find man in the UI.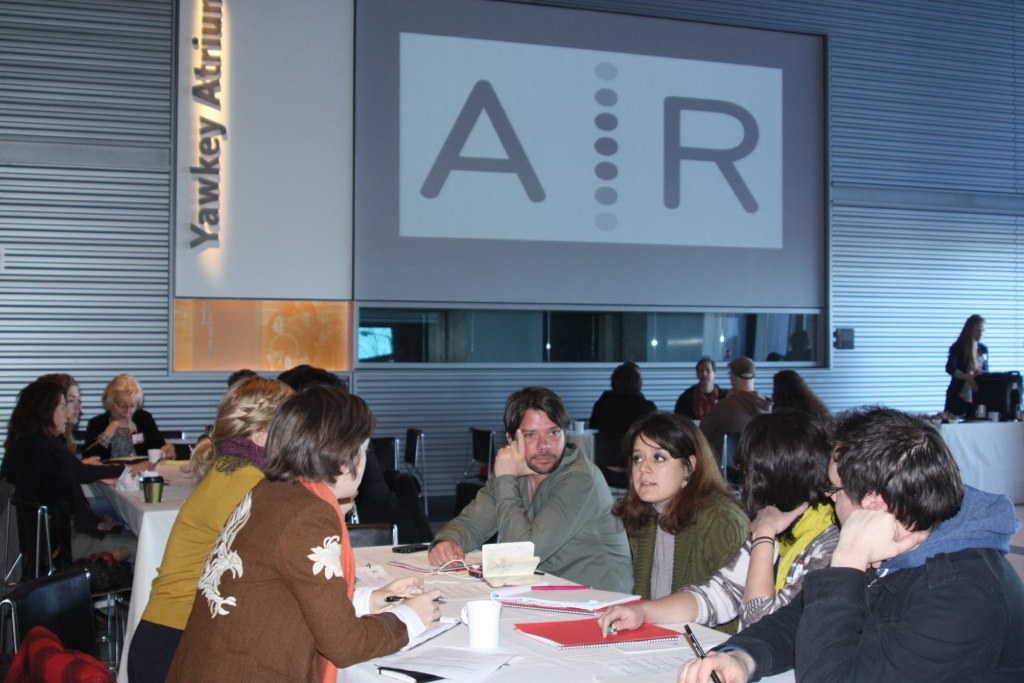
UI element at (673, 408, 1023, 682).
